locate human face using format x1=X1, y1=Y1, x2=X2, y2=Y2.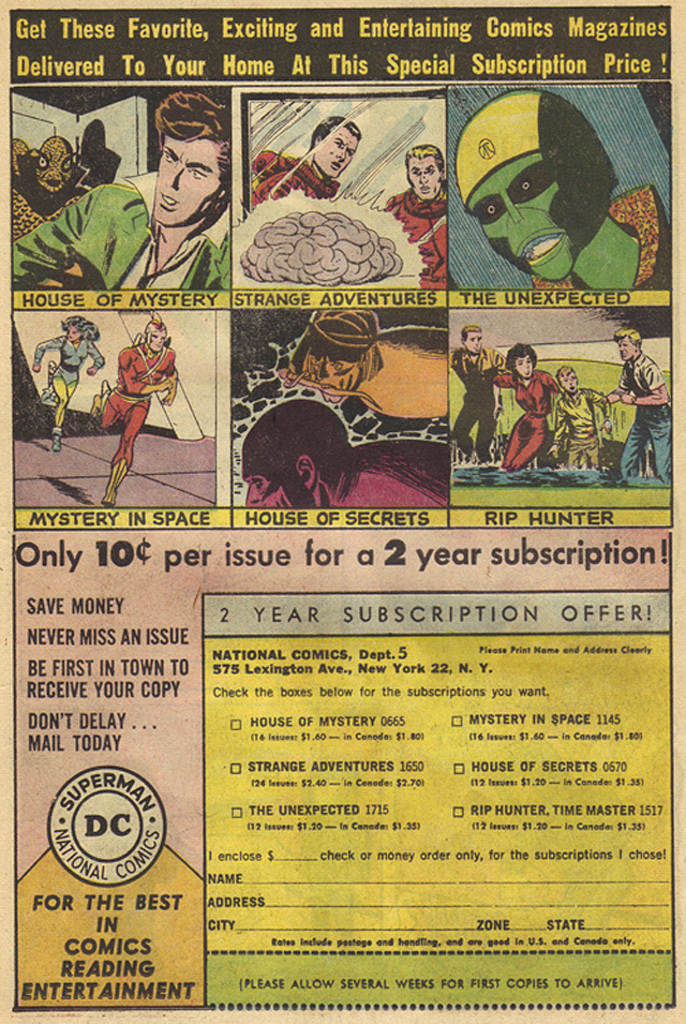
x1=467, y1=335, x2=481, y2=351.
